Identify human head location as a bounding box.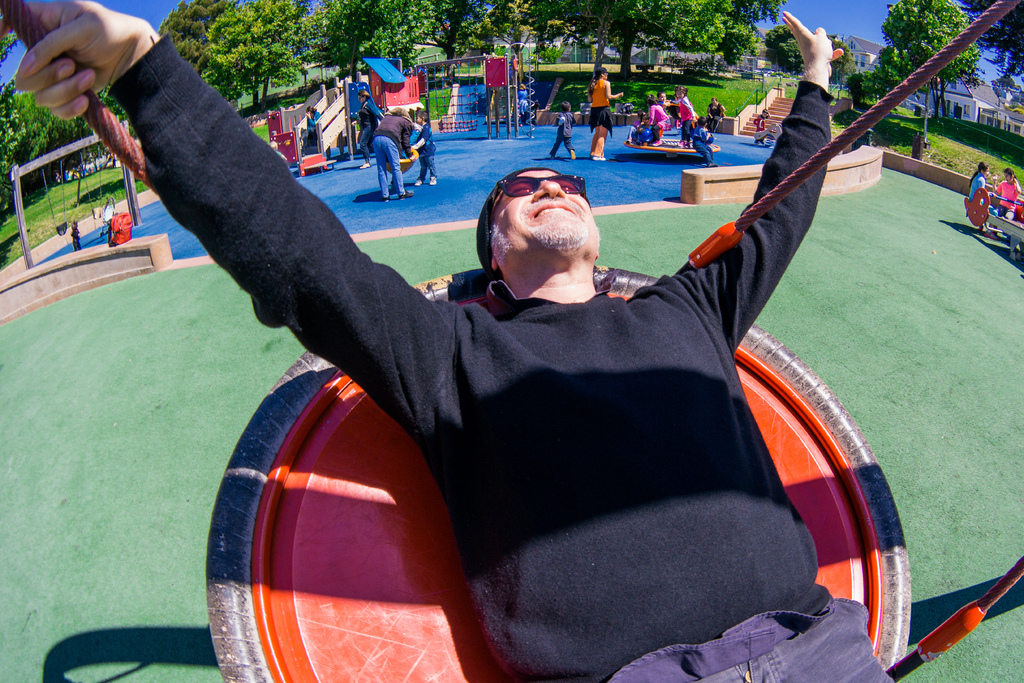
crop(359, 89, 369, 101).
